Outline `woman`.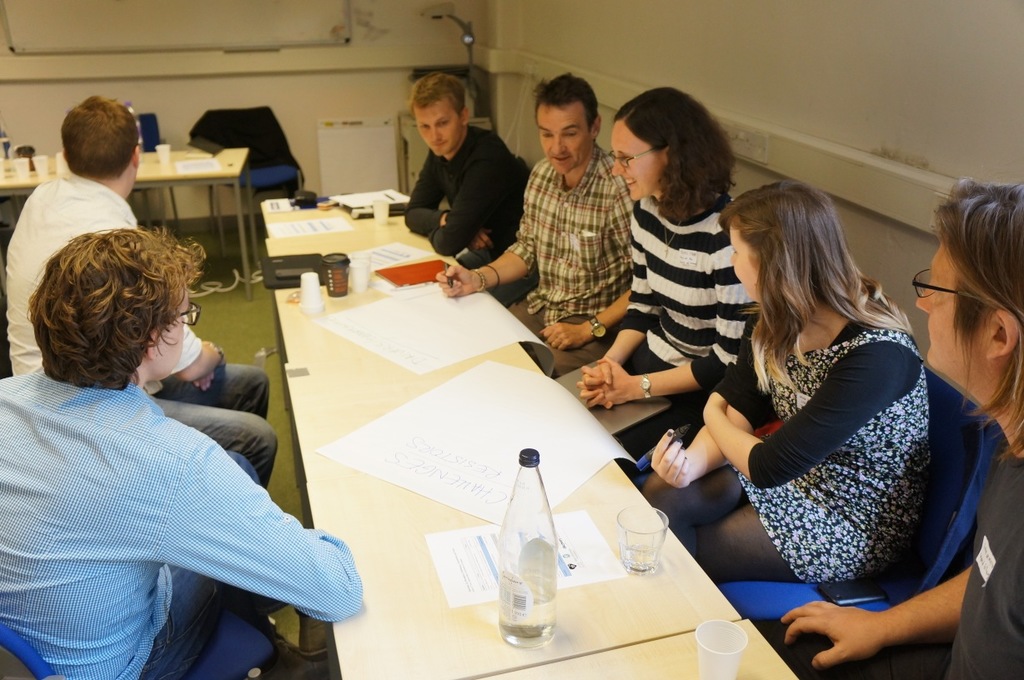
Outline: bbox=[556, 87, 759, 464].
